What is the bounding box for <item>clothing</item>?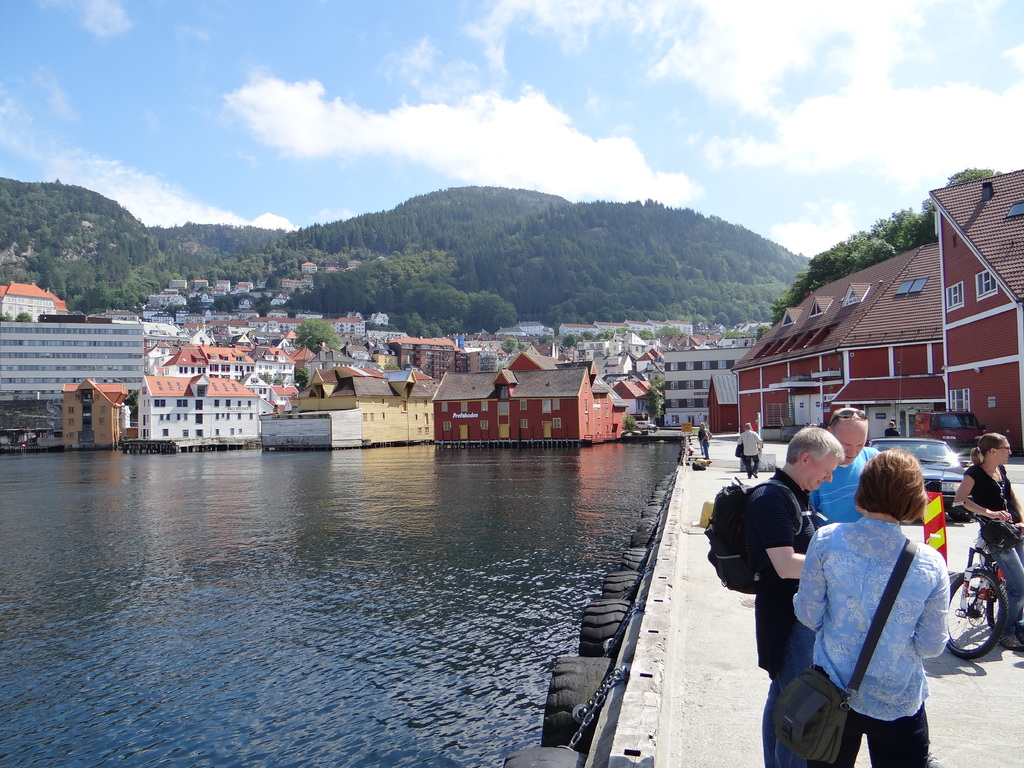
{"left": 883, "top": 426, "right": 899, "bottom": 445}.
